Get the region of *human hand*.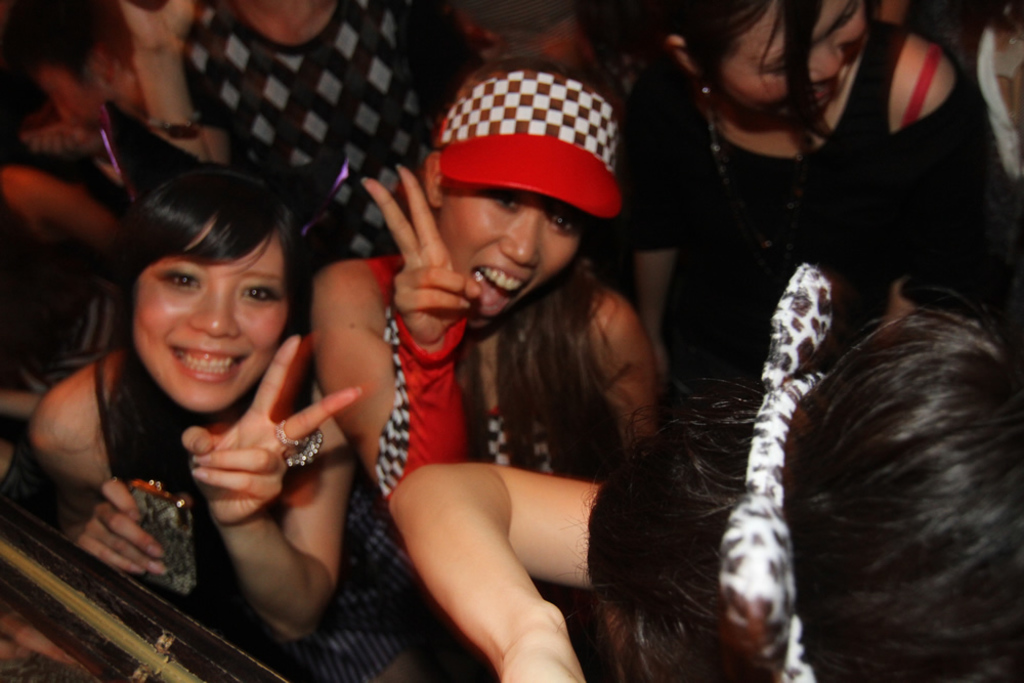
120,0,197,51.
